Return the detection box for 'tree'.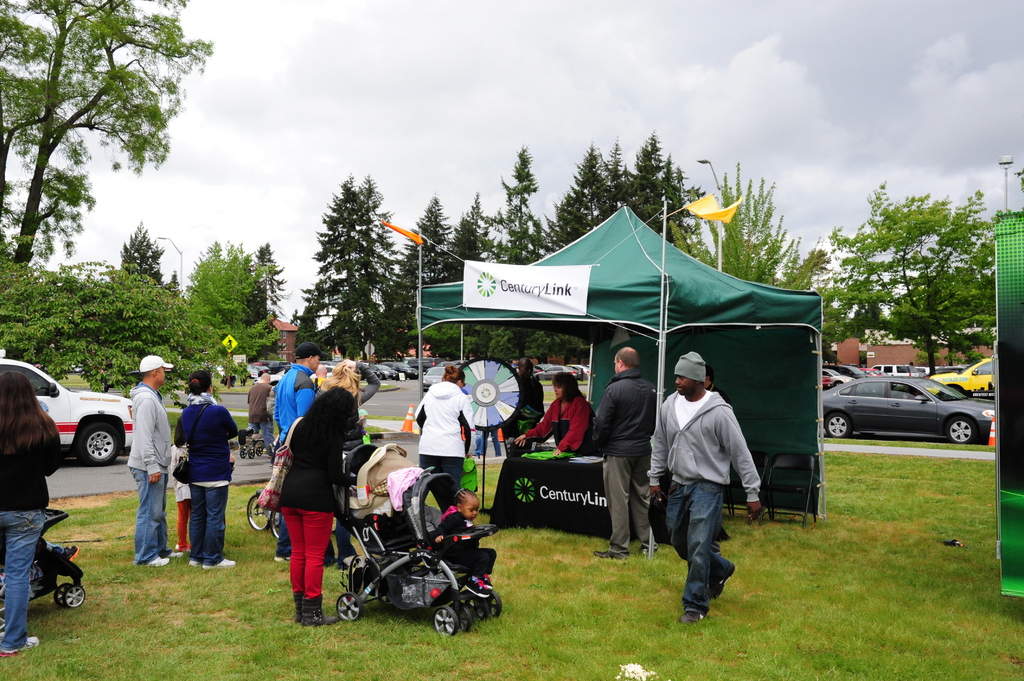
left=180, top=241, right=283, bottom=391.
